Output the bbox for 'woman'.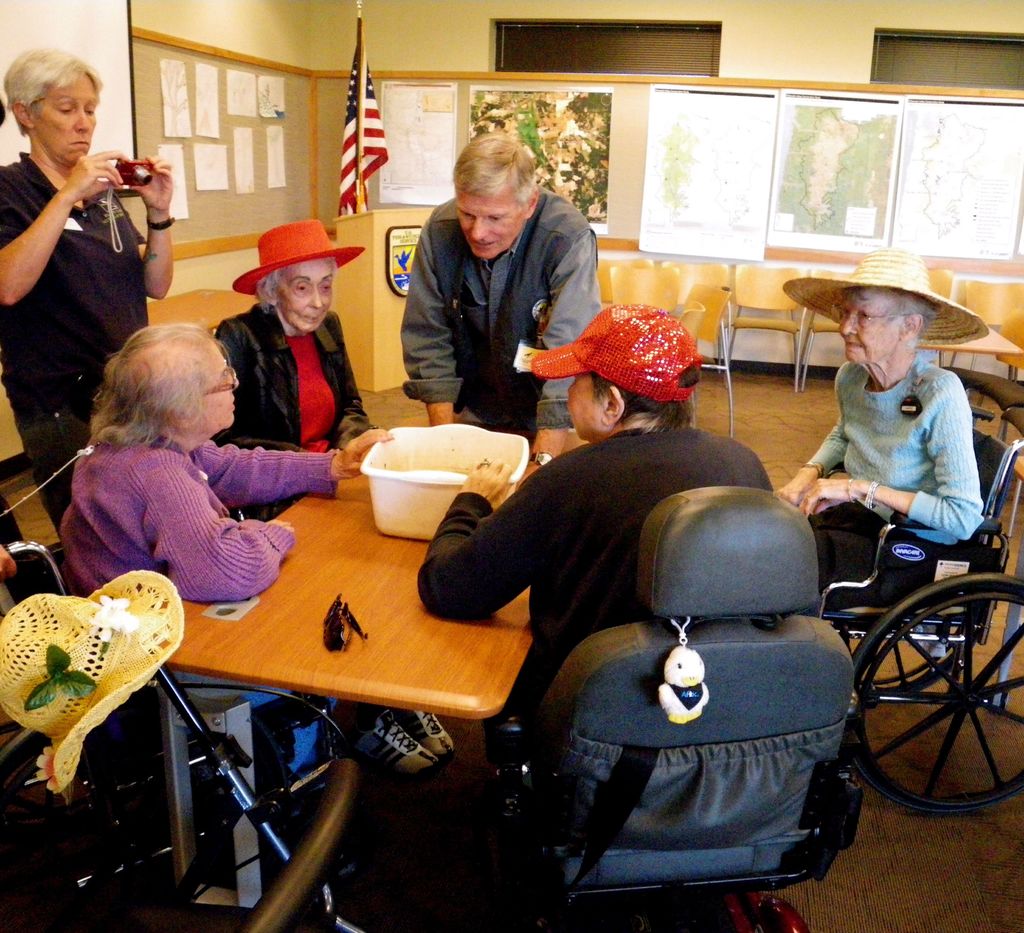
(left=775, top=248, right=989, bottom=616).
